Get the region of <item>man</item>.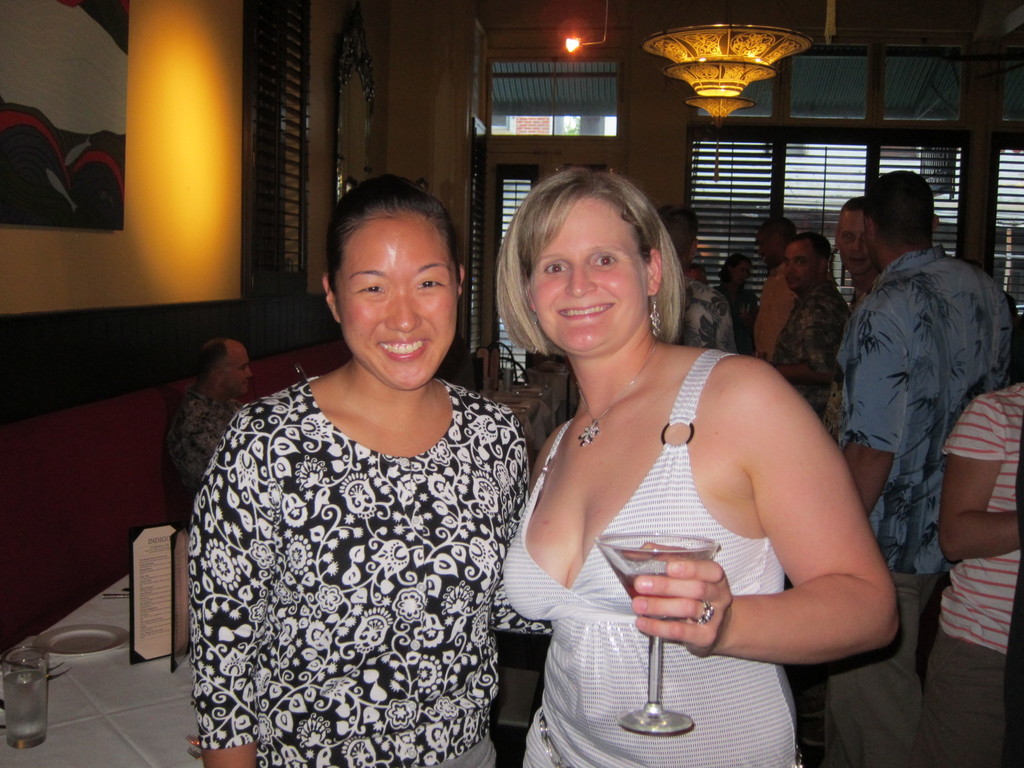
{"left": 770, "top": 228, "right": 852, "bottom": 421}.
